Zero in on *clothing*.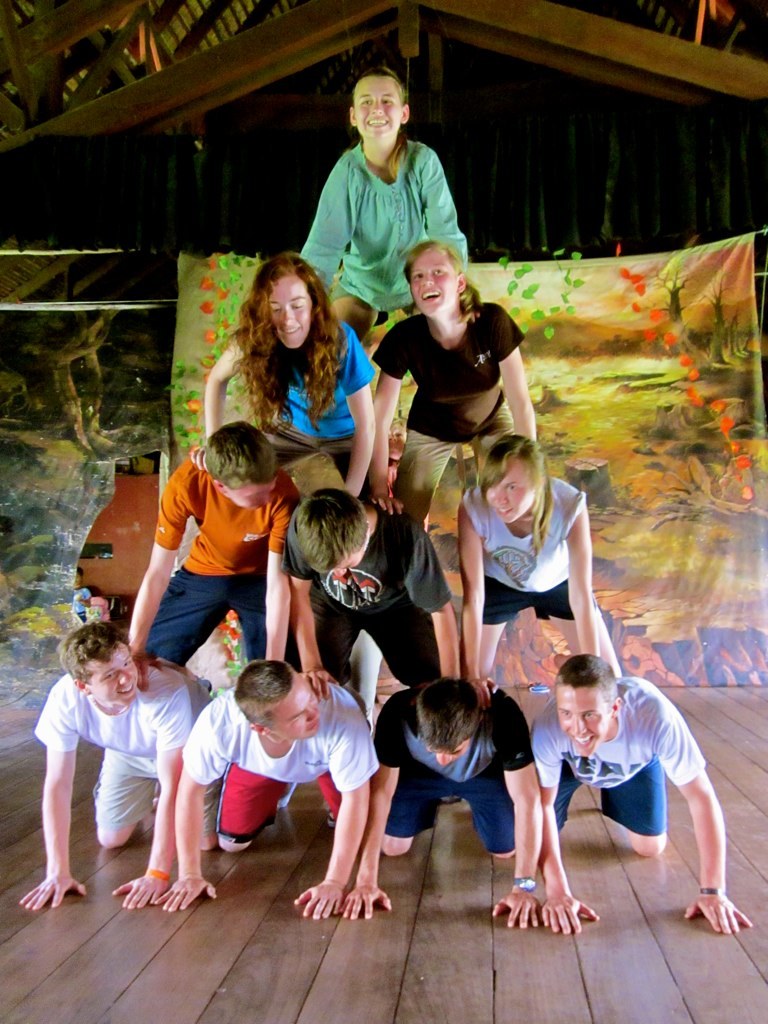
Zeroed in: 155:461:291:689.
